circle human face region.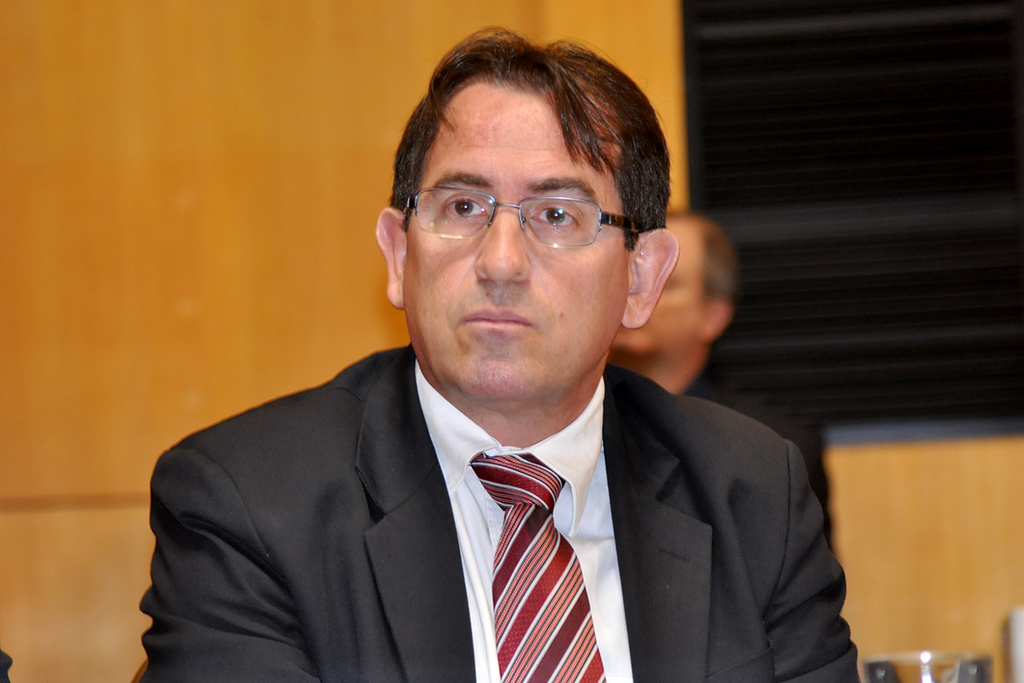
Region: rect(404, 85, 630, 390).
